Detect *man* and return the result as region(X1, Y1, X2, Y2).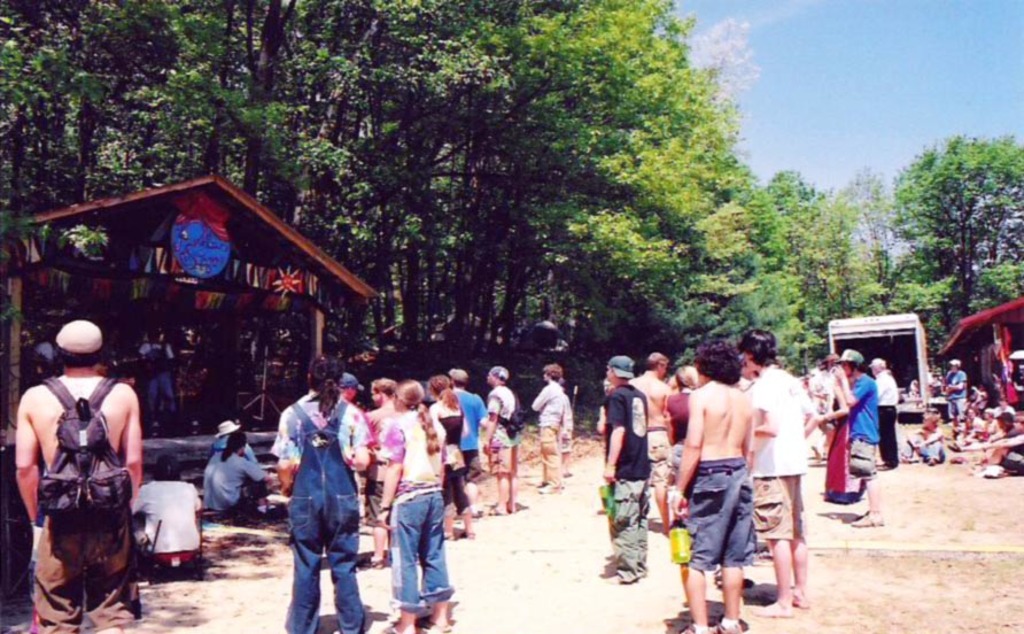
region(532, 363, 560, 494).
